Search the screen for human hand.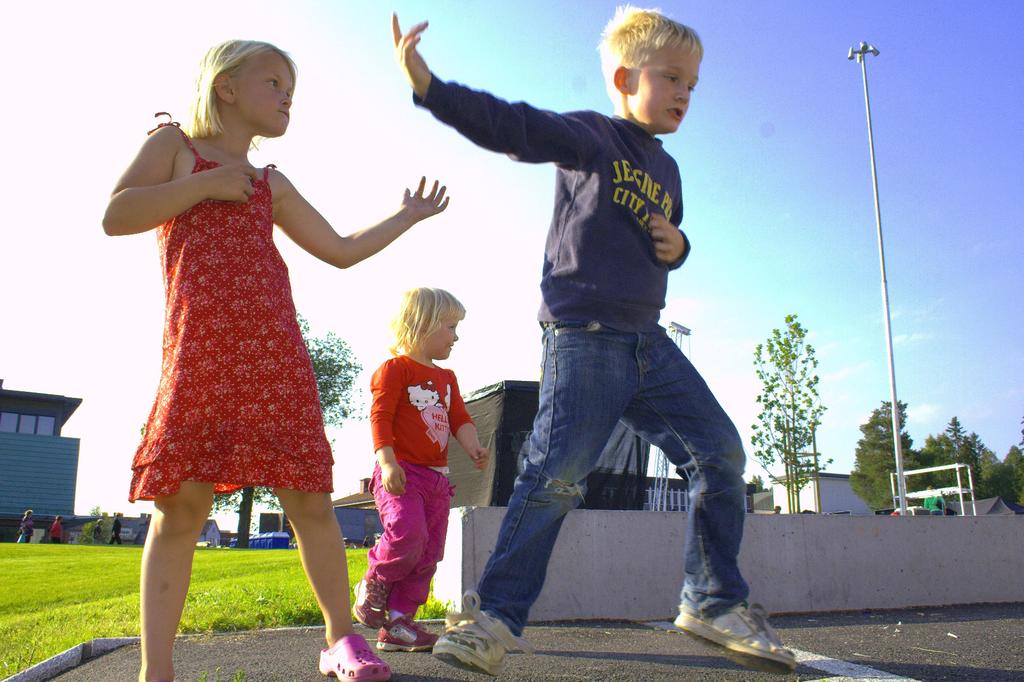
Found at rect(373, 158, 452, 229).
